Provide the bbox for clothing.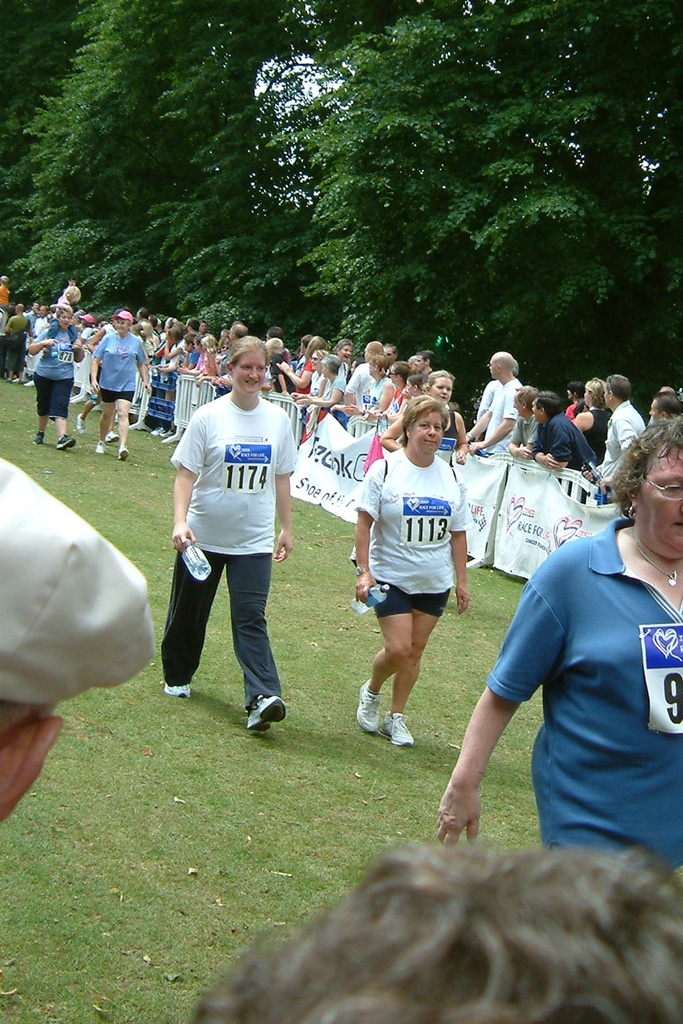
<bbox>37, 326, 86, 378</bbox>.
